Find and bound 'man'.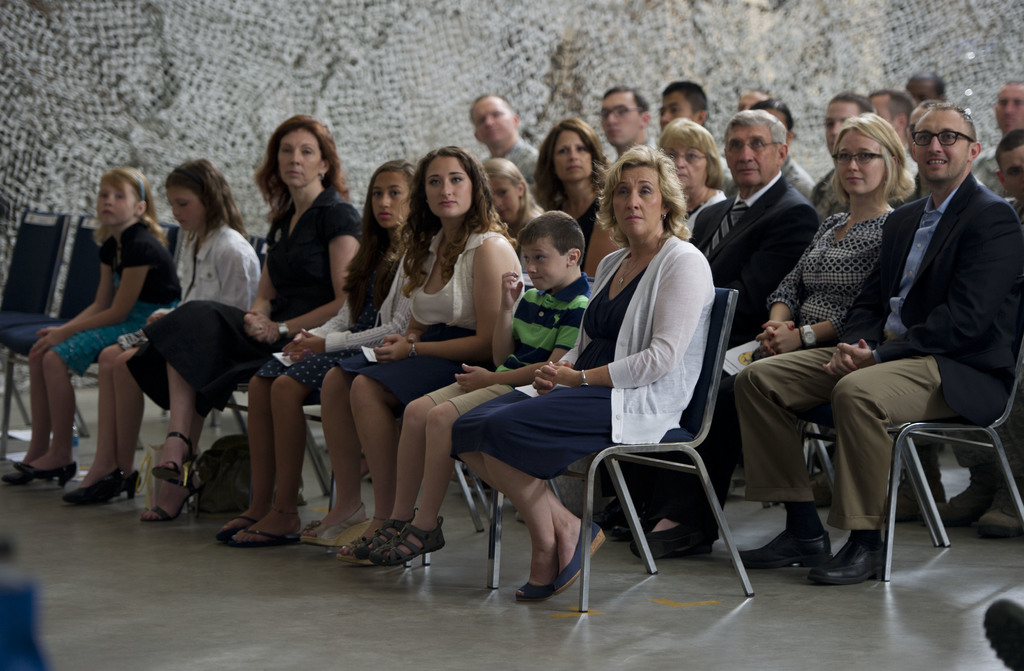
Bound: x1=456, y1=94, x2=552, y2=197.
